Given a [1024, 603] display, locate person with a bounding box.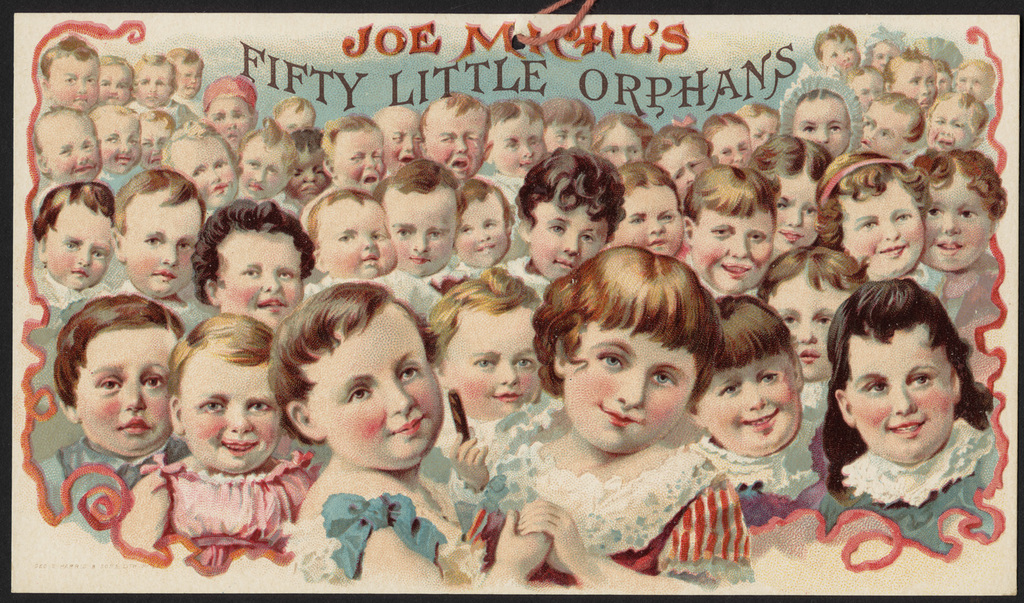
Located: detection(863, 24, 909, 74).
